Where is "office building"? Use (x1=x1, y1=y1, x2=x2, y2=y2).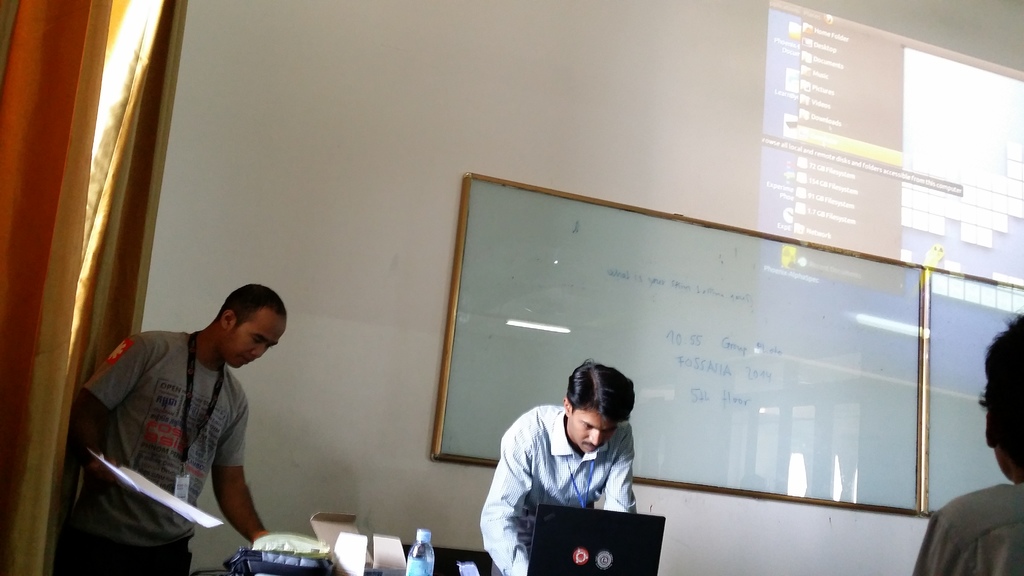
(x1=0, y1=0, x2=1023, y2=575).
